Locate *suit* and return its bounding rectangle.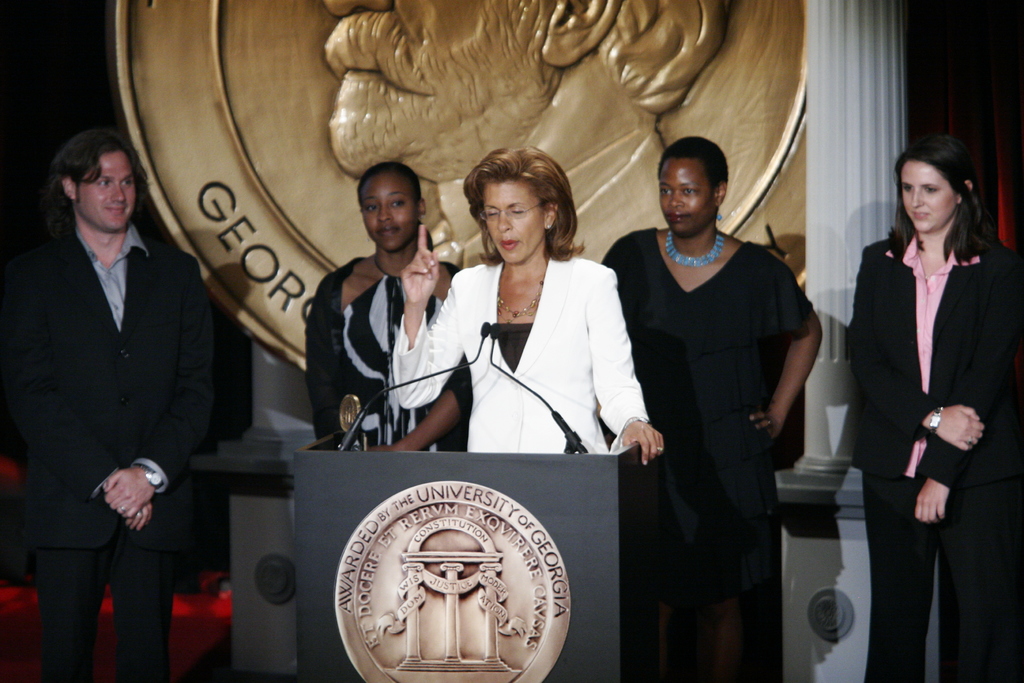
[x1=841, y1=96, x2=1003, y2=682].
